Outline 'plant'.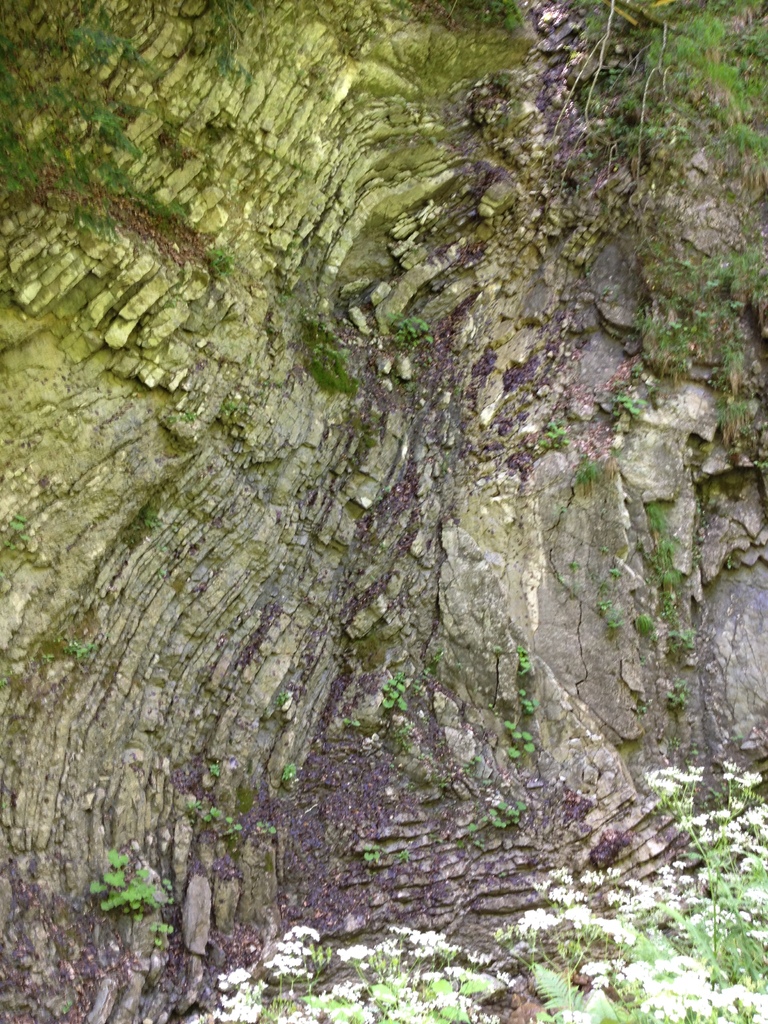
Outline: 0,514,29,548.
